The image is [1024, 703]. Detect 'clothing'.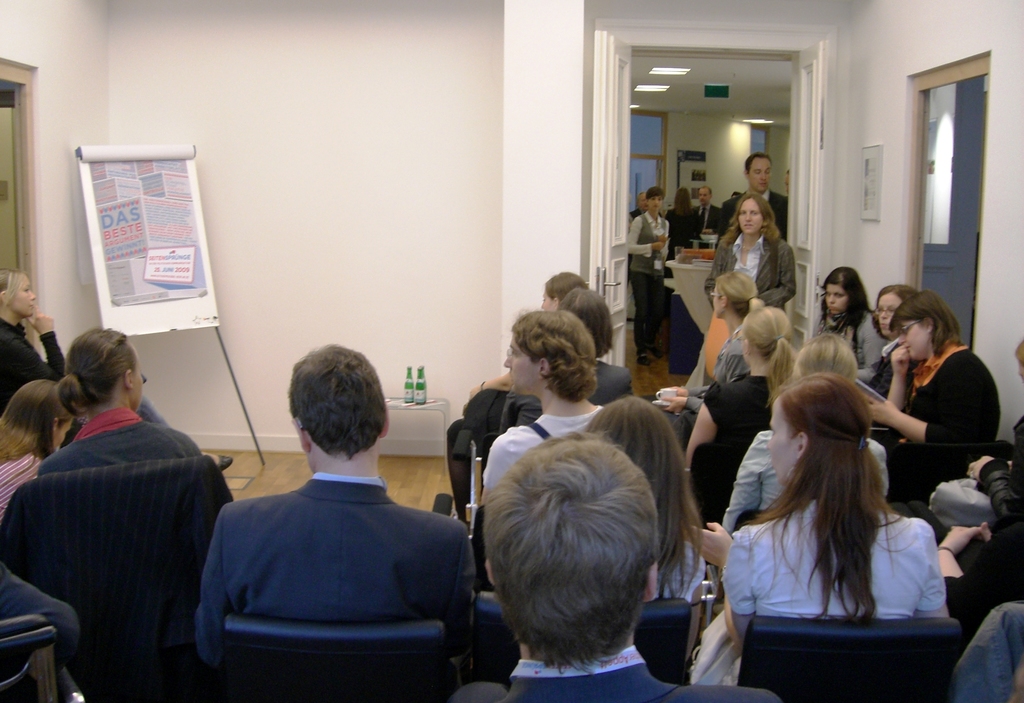
Detection: left=479, top=405, right=604, bottom=538.
